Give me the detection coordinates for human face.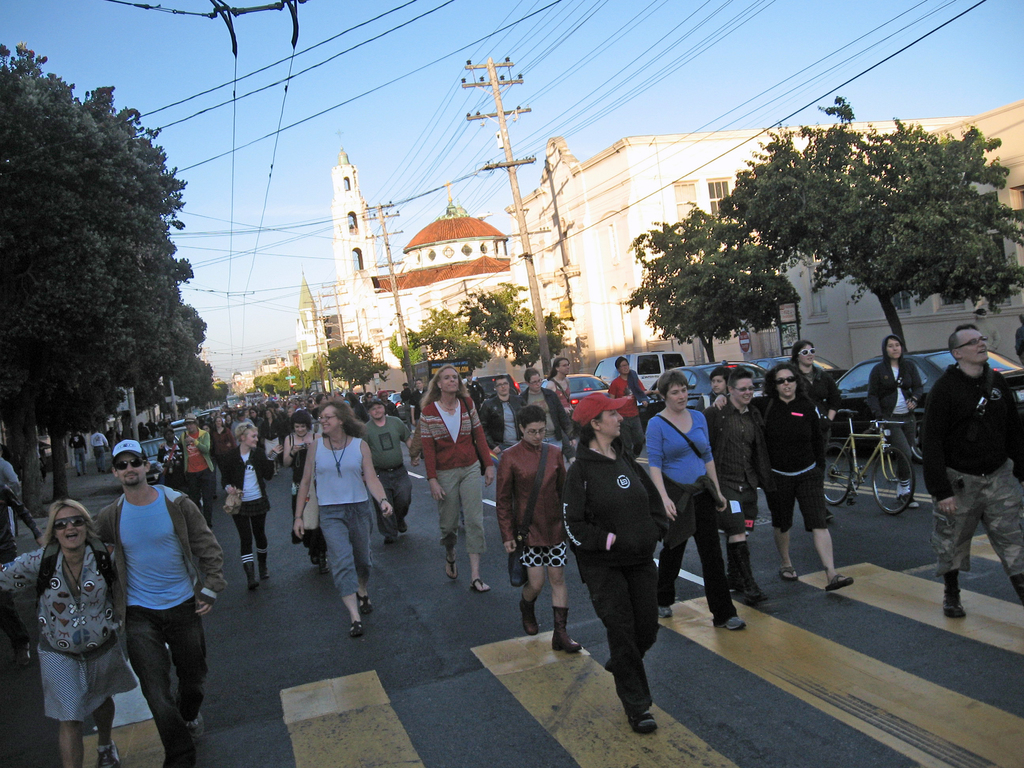
(x1=797, y1=345, x2=815, y2=364).
